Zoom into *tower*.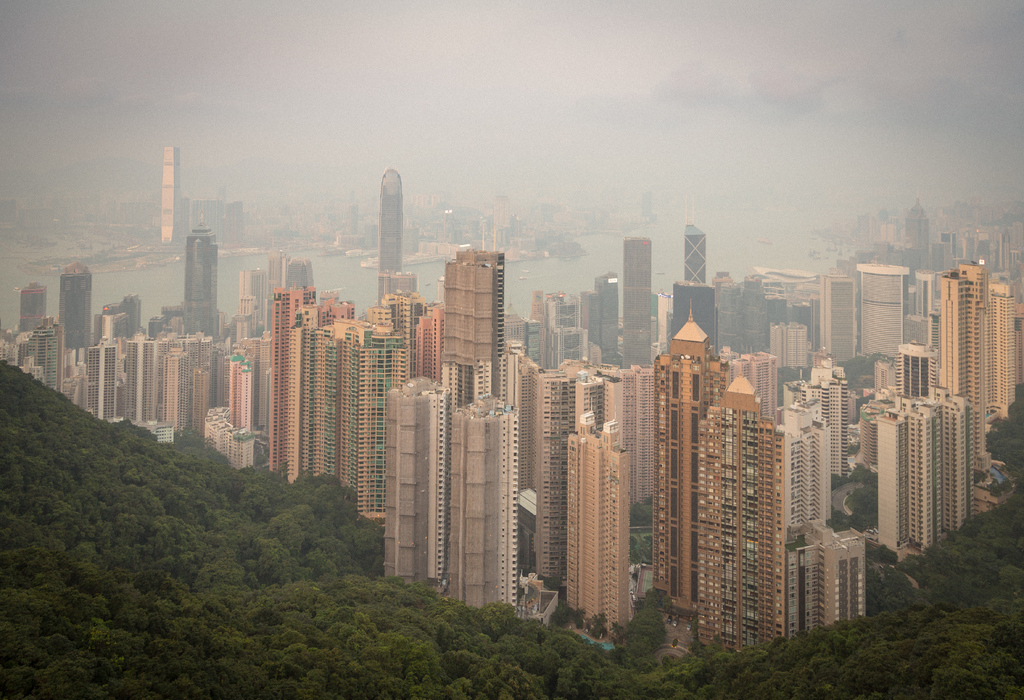
Zoom target: x1=122 y1=140 x2=186 y2=236.
